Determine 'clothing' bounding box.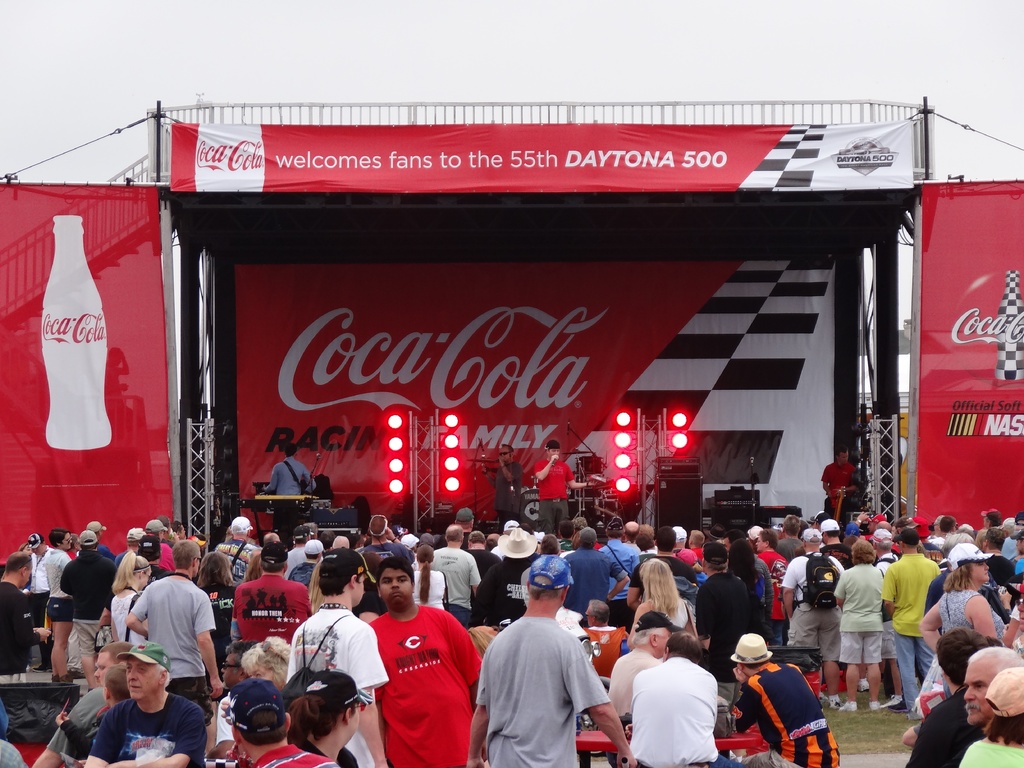
Determined: pyautogui.locateOnScreen(245, 751, 344, 767).
